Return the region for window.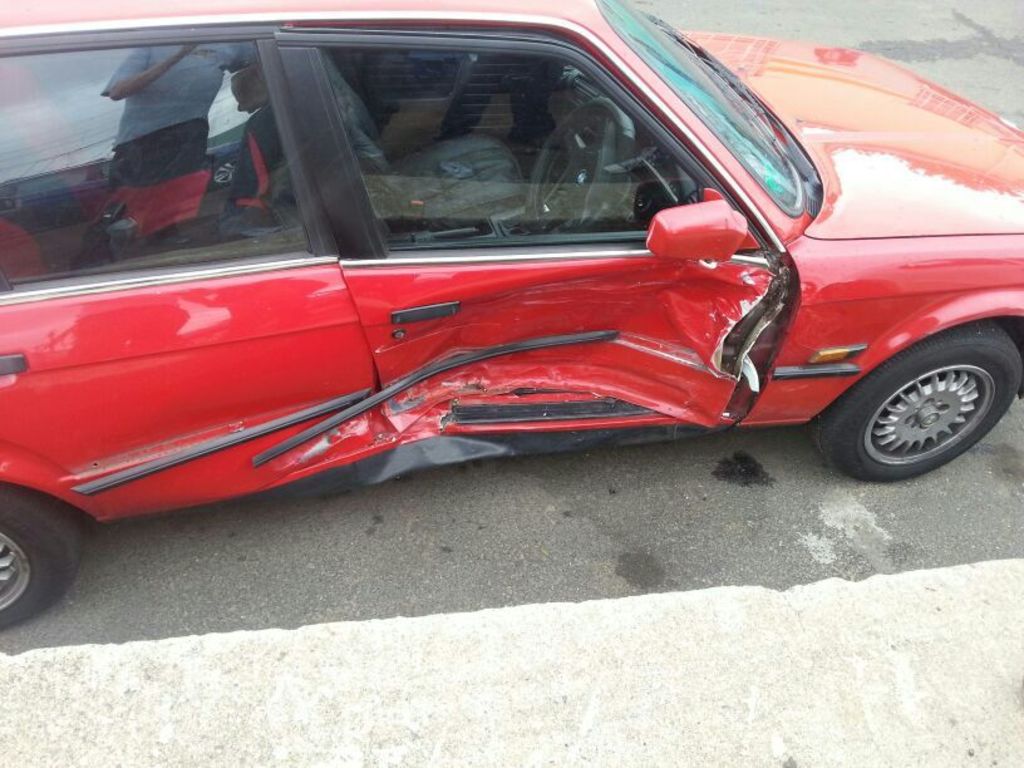
pyautogui.locateOnScreen(0, 41, 317, 297).
